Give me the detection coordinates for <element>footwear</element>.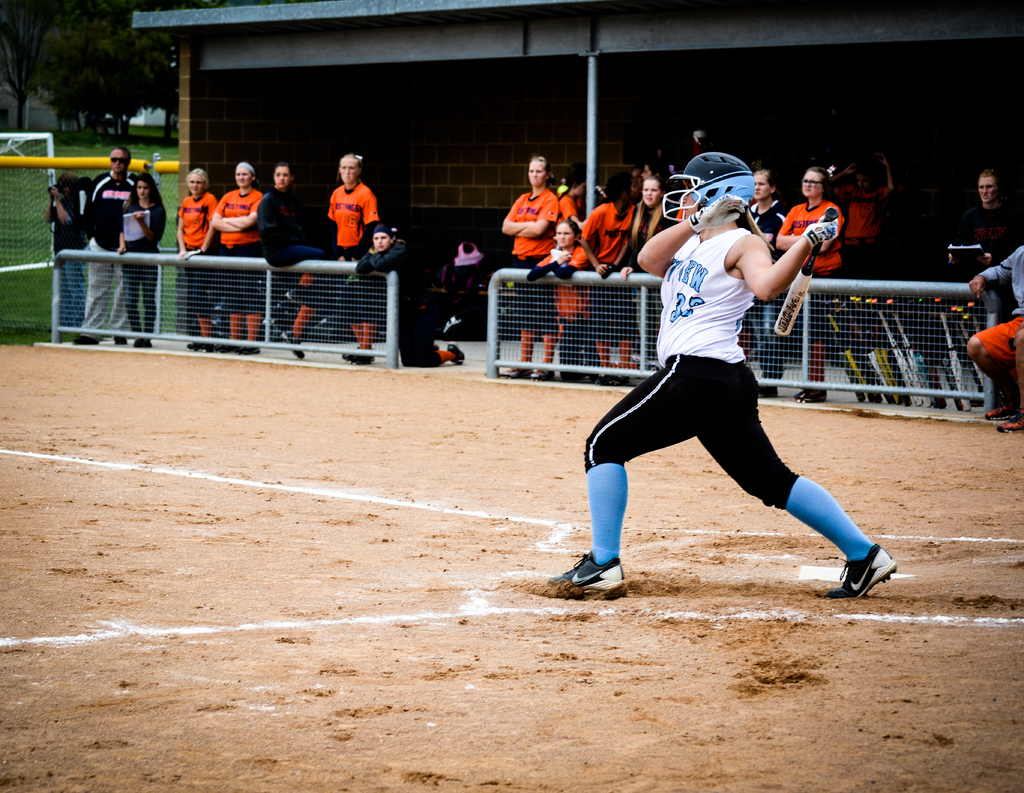
(500,362,536,381).
